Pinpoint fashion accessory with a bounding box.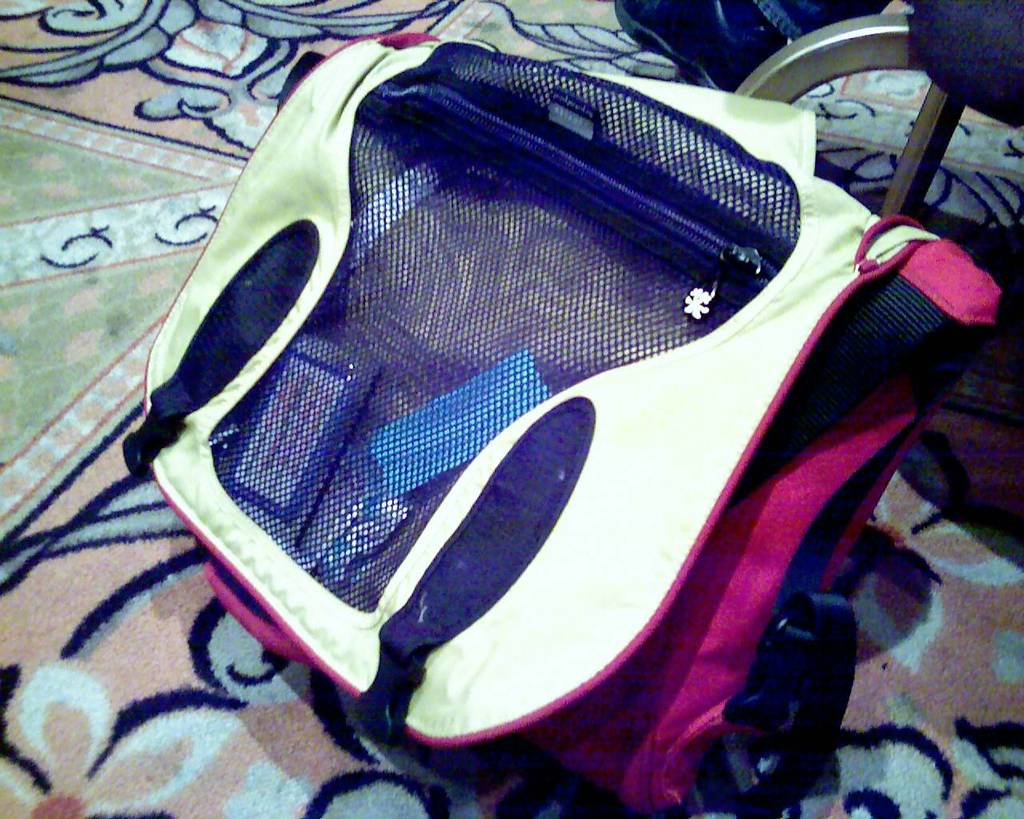
bbox=[612, 0, 790, 93].
